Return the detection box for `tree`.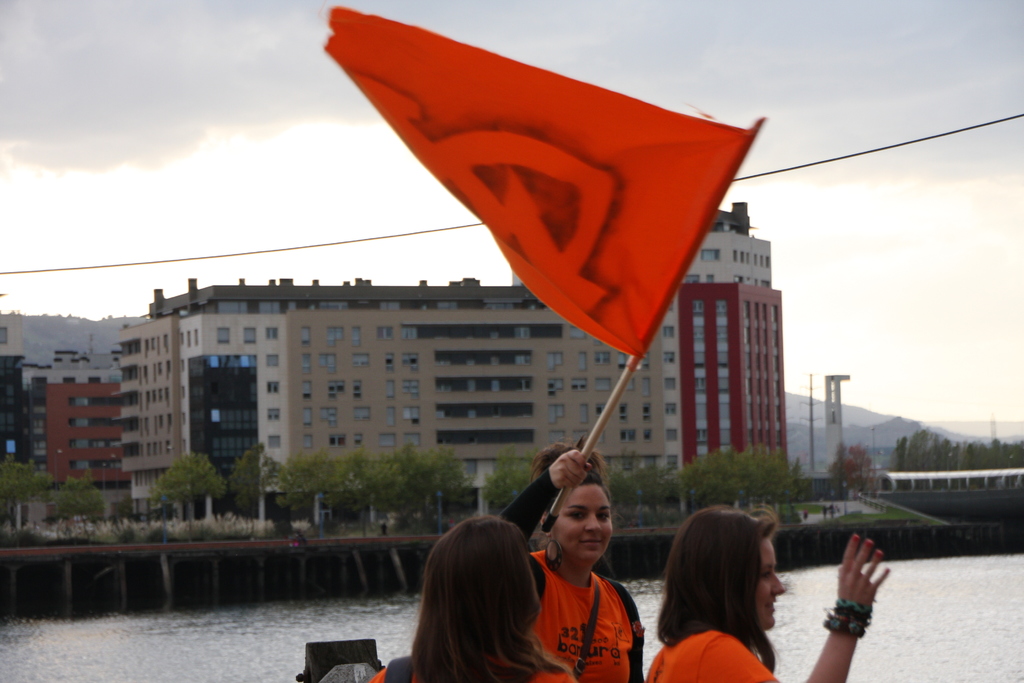
<box>283,442,369,530</box>.
